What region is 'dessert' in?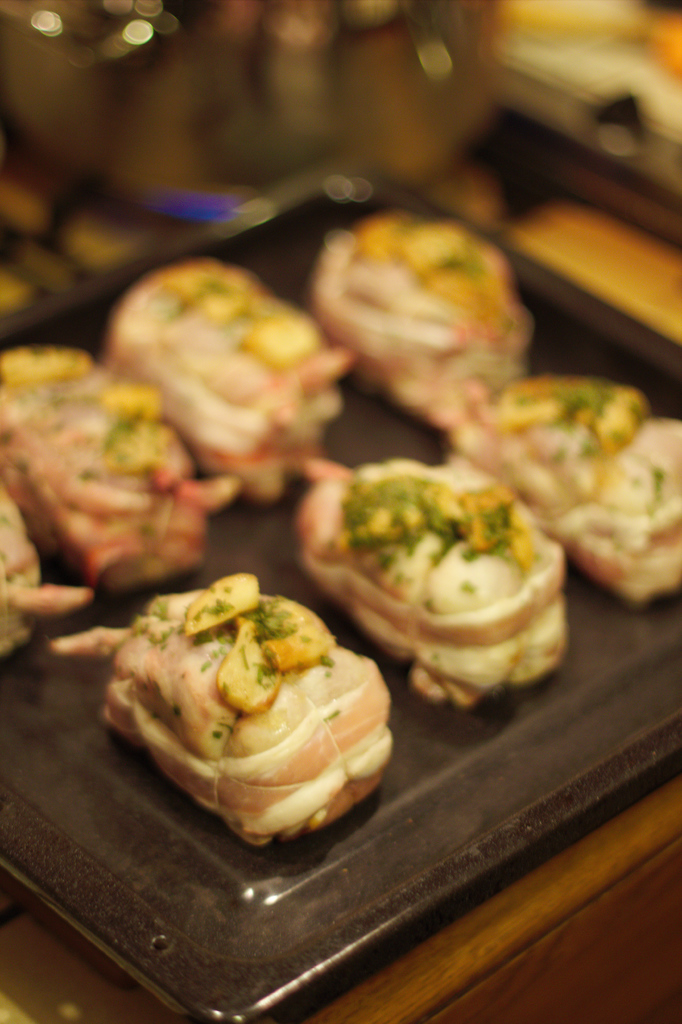
bbox(0, 473, 72, 641).
